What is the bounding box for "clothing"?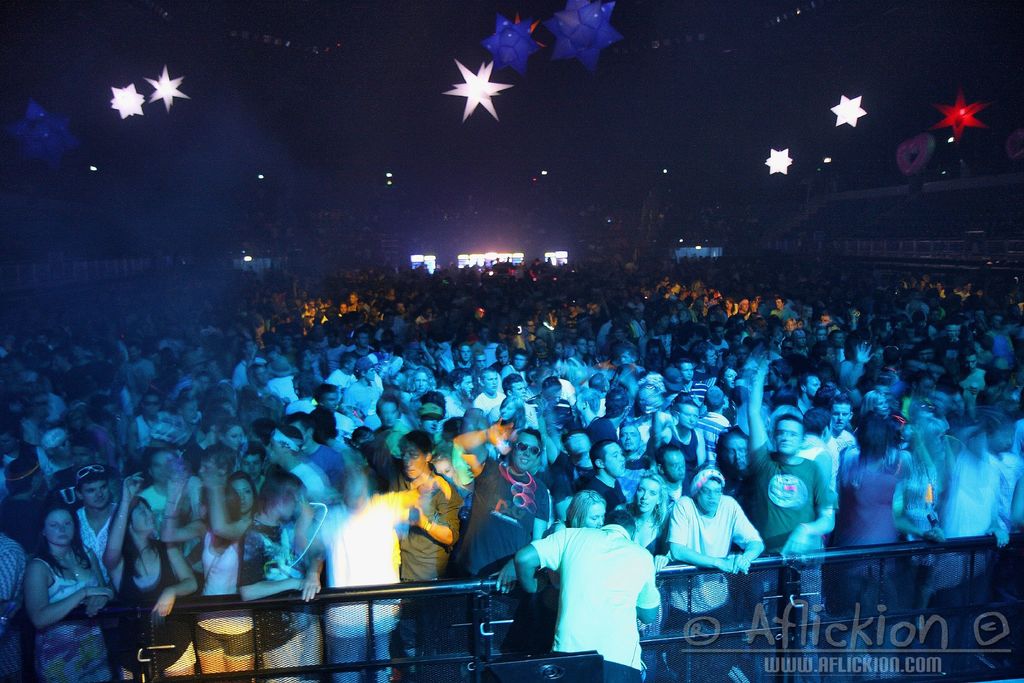
region(585, 411, 618, 457).
